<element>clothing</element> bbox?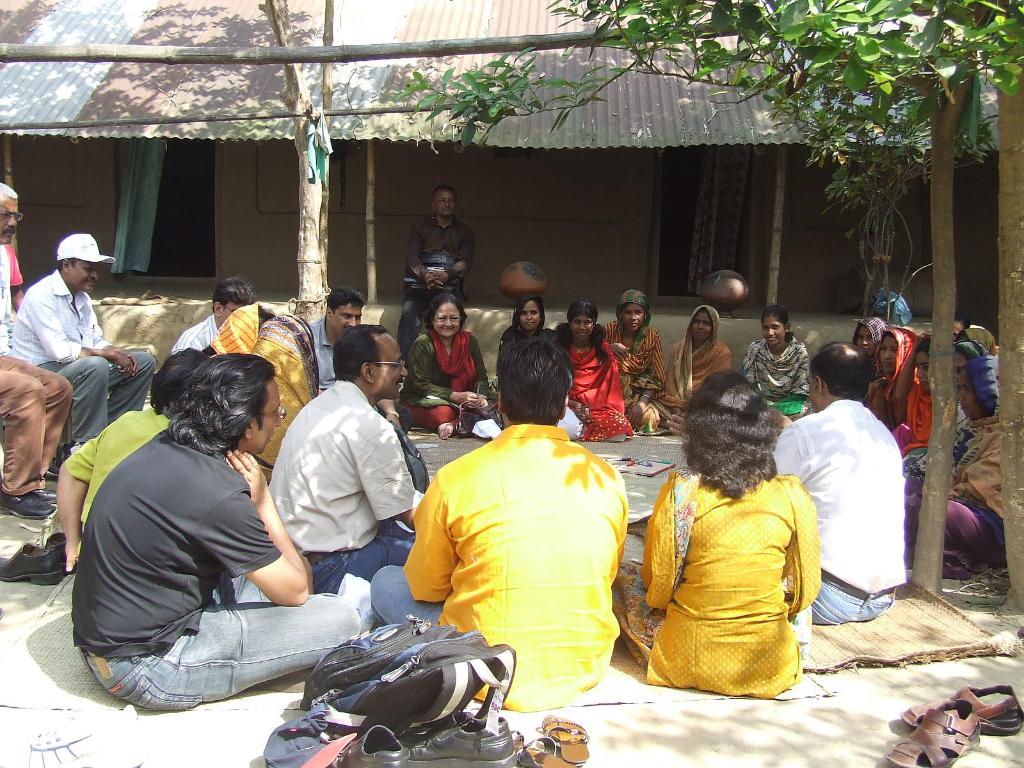
pyautogui.locateOnScreen(266, 374, 416, 596)
